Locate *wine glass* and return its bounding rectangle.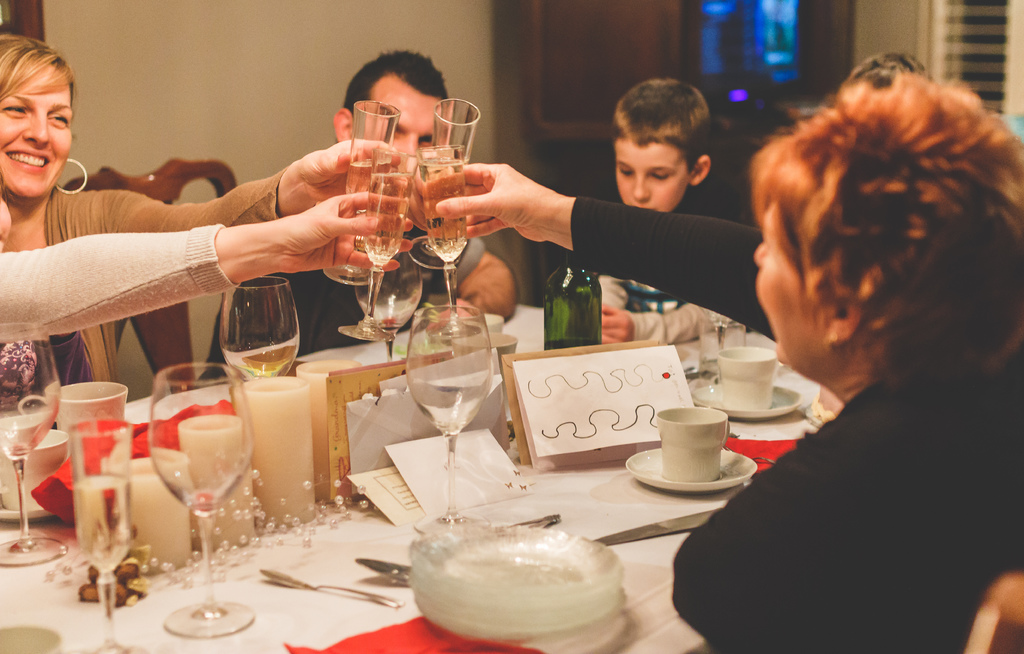
x1=152, y1=354, x2=252, y2=635.
